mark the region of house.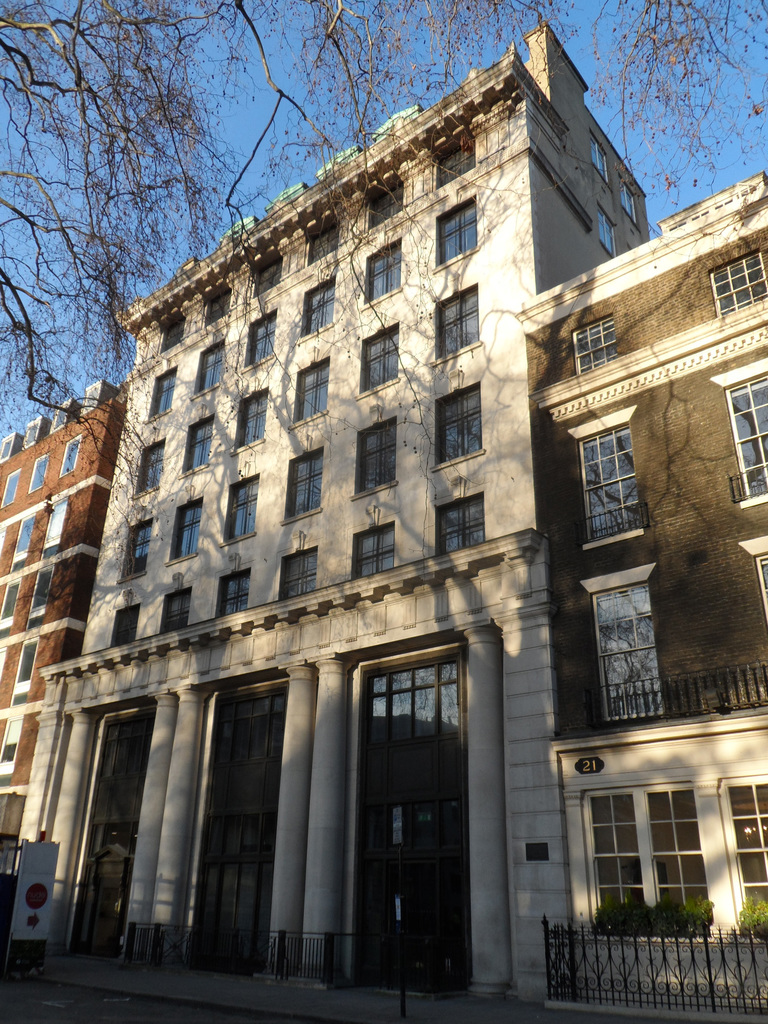
Region: [514, 173, 767, 1023].
